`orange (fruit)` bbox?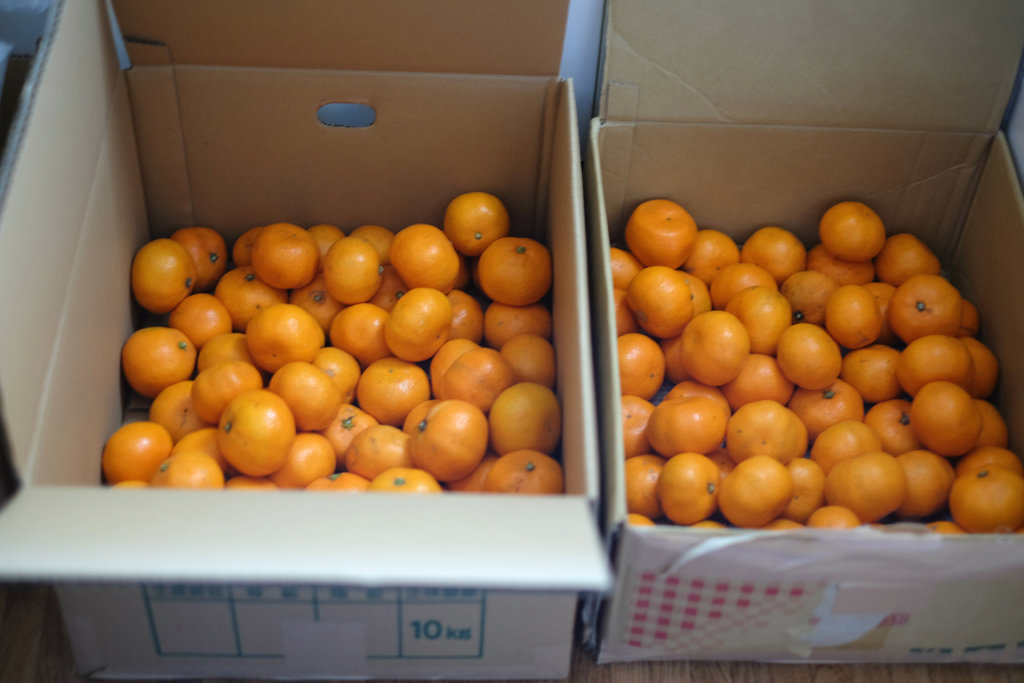
Rect(216, 269, 278, 331)
